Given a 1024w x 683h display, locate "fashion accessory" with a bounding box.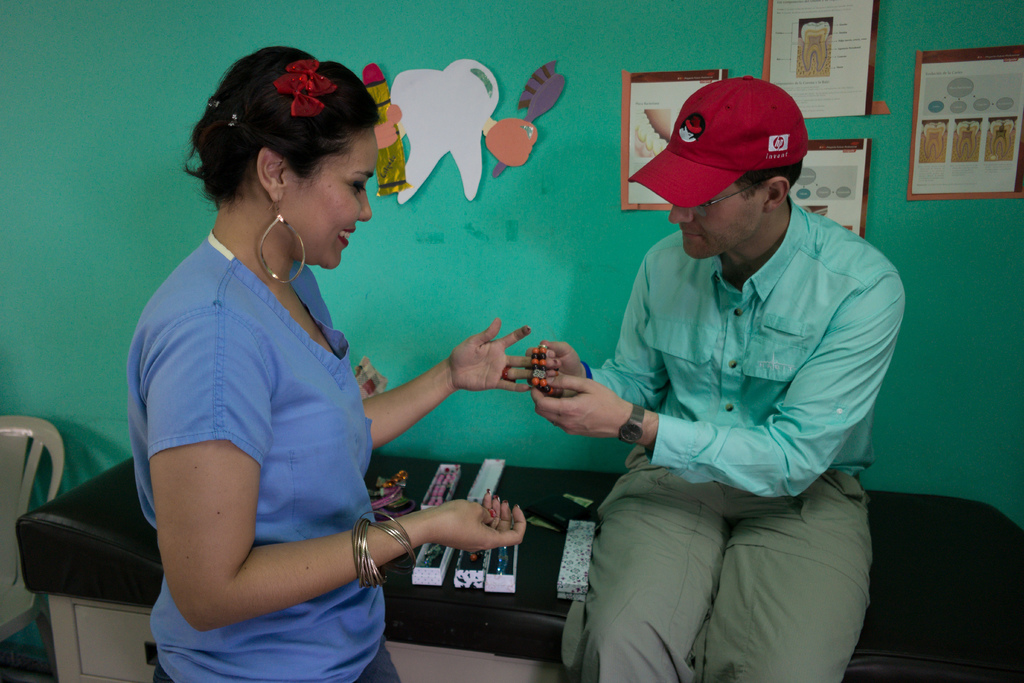
Located: 495,545,509,575.
